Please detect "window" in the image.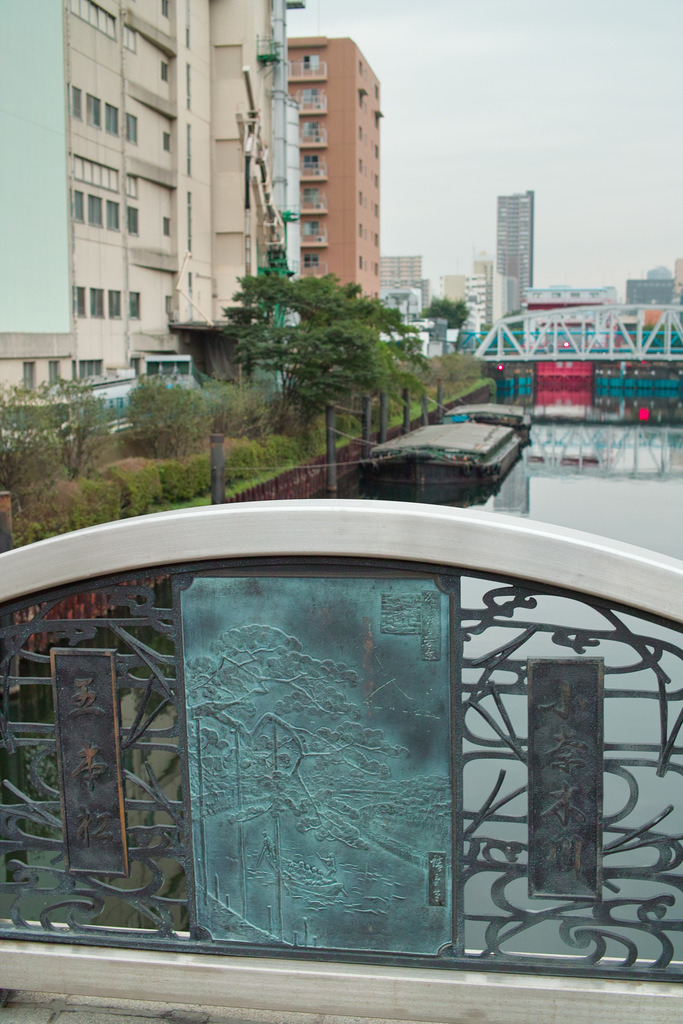
88, 285, 108, 321.
